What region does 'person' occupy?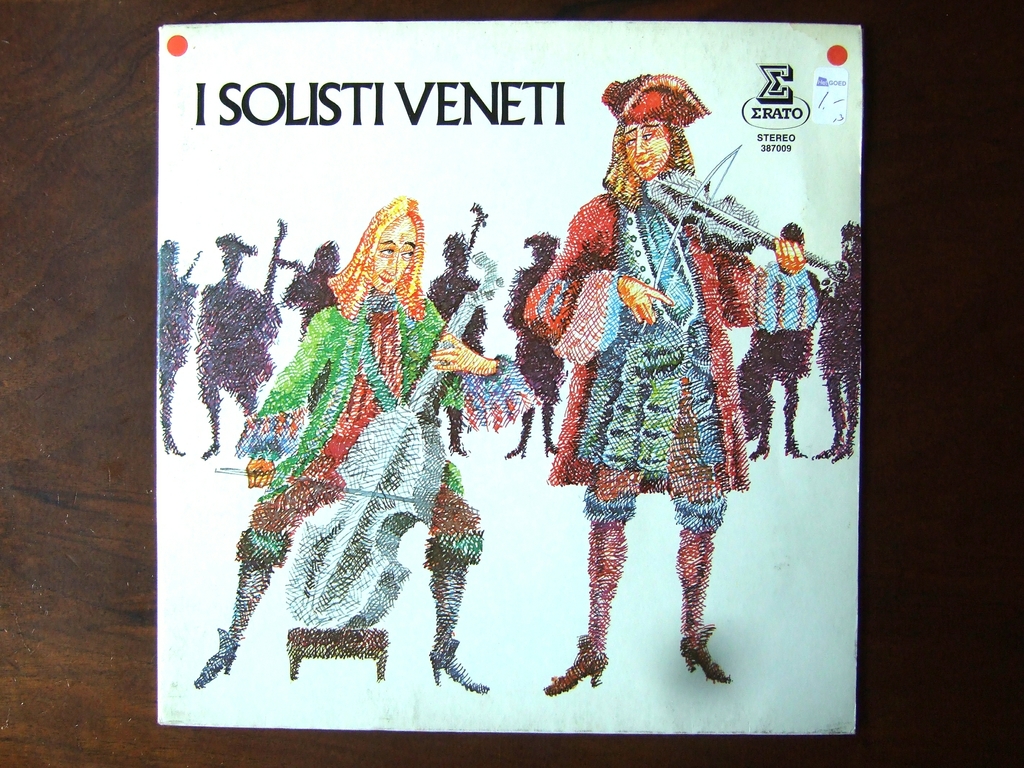
(x1=288, y1=241, x2=340, y2=410).
